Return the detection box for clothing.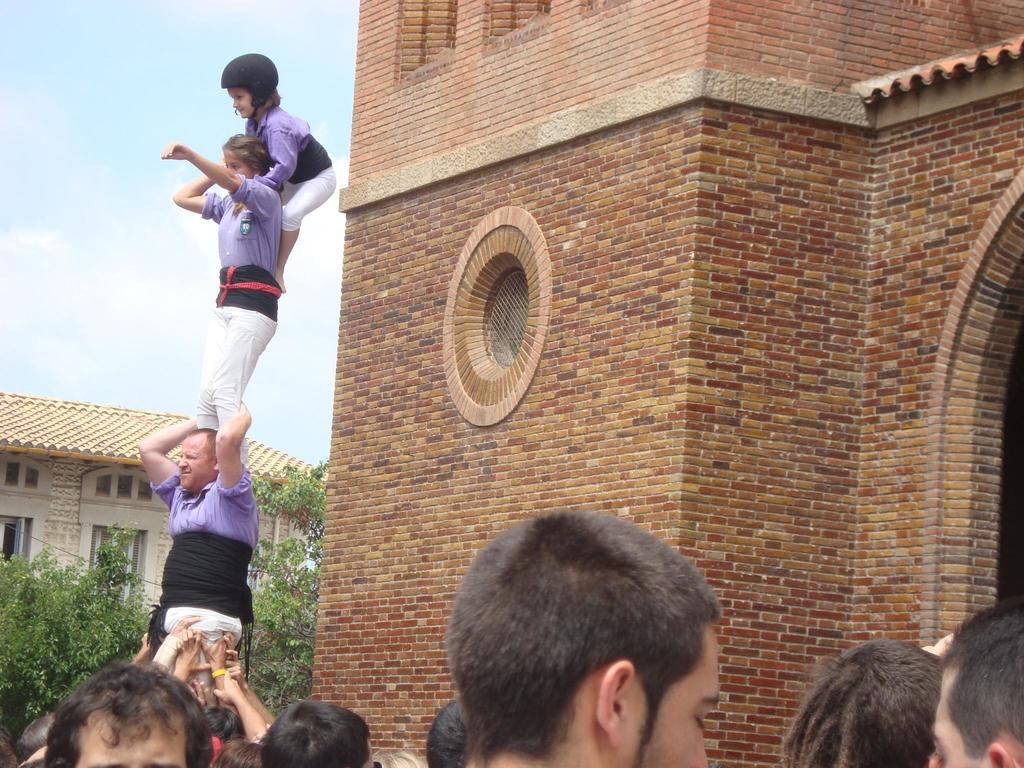
{"x1": 200, "y1": 172, "x2": 283, "y2": 455}.
